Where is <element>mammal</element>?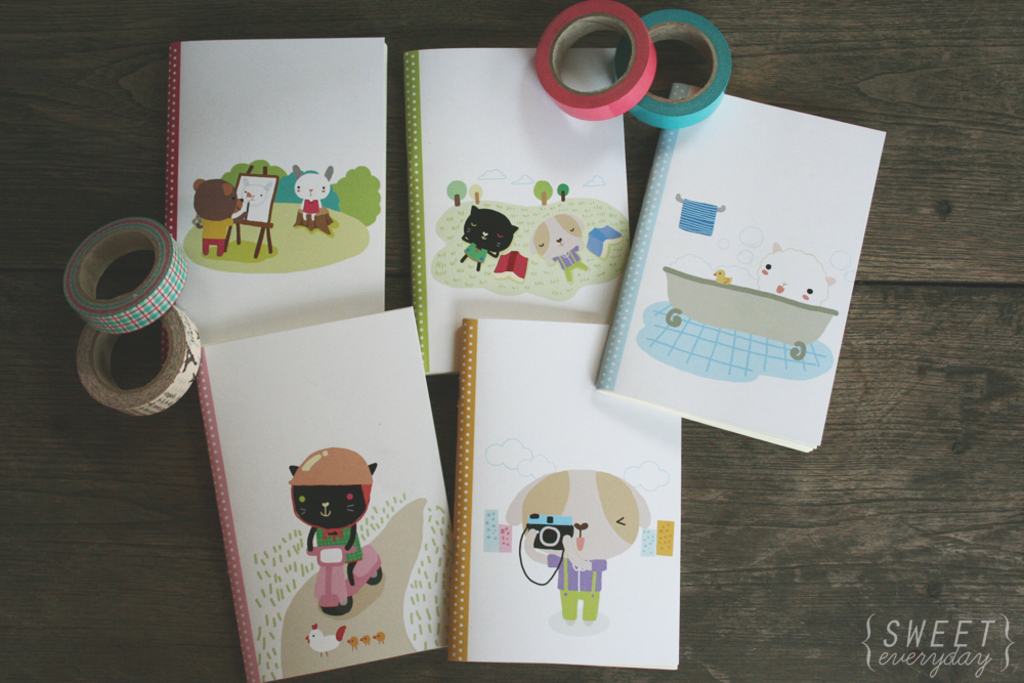
bbox=(291, 154, 333, 234).
